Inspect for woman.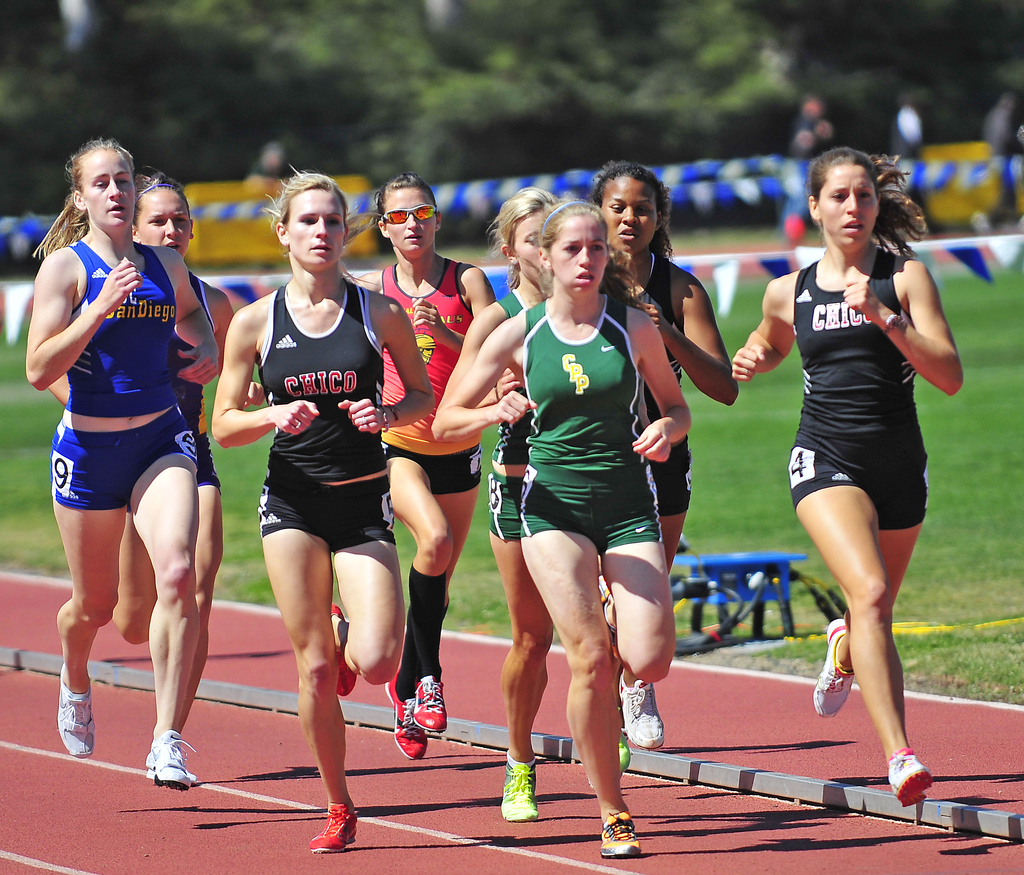
Inspection: Rect(444, 191, 626, 821).
